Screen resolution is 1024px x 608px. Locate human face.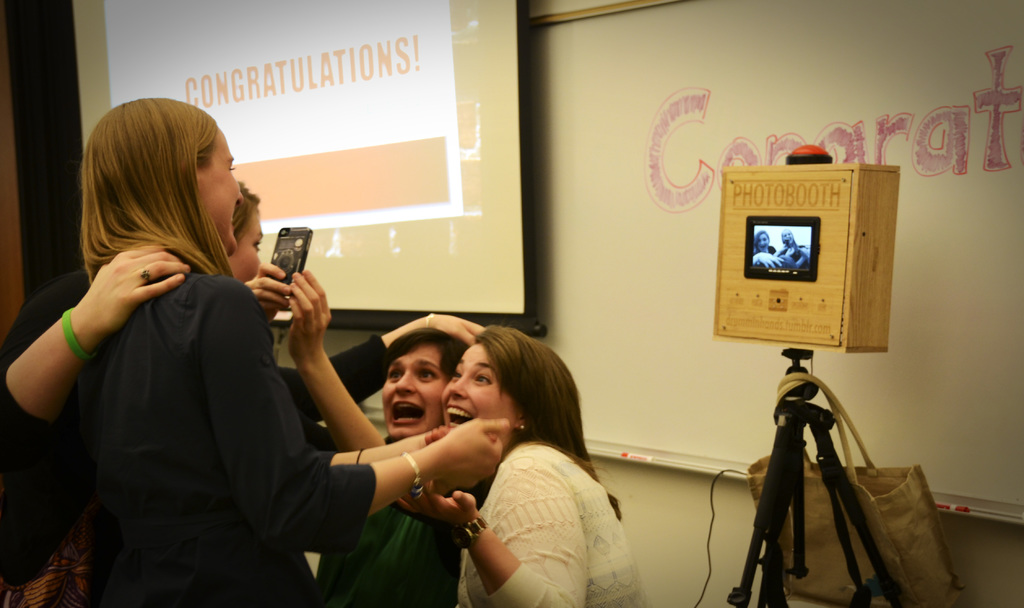
230, 209, 261, 288.
